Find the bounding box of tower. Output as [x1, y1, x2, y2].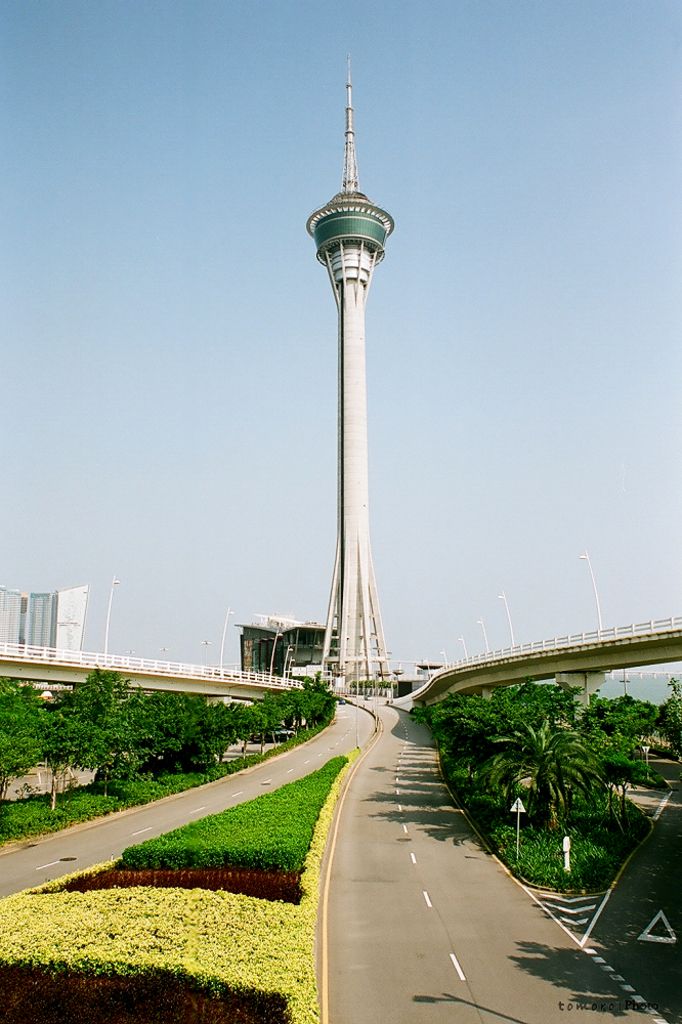
[303, 66, 392, 690].
